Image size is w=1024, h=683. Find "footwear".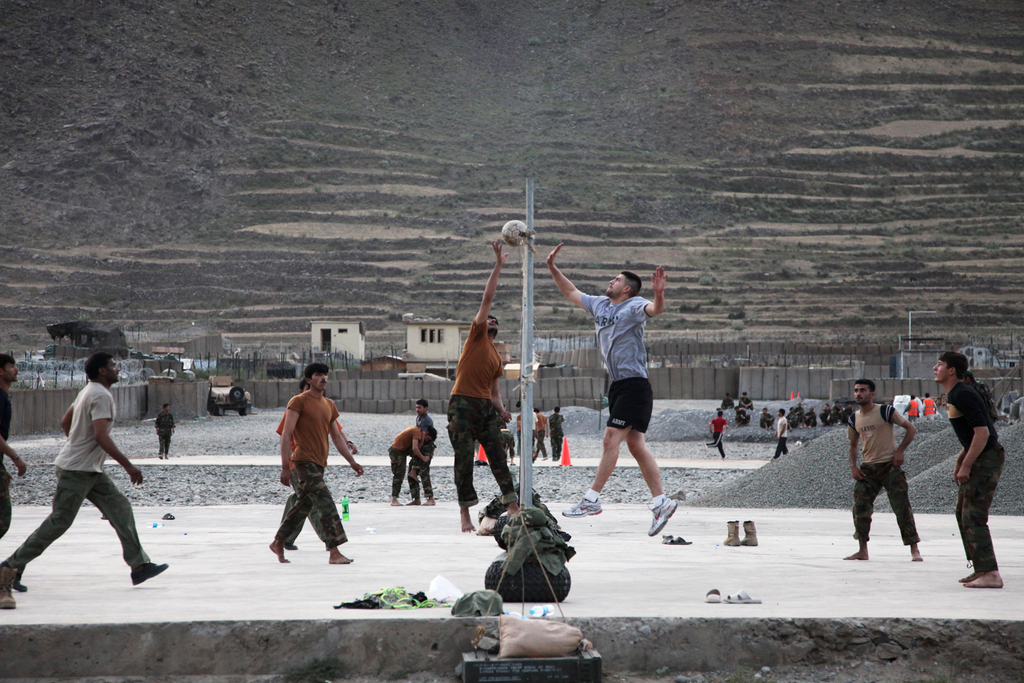
x1=561 y1=490 x2=598 y2=514.
